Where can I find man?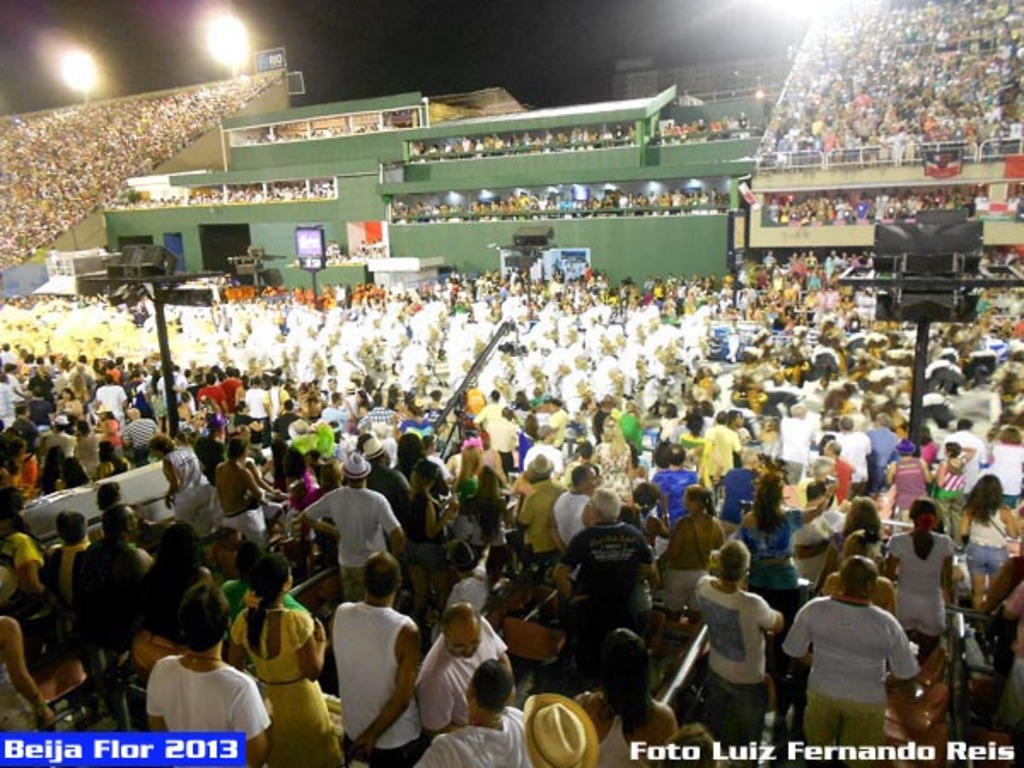
You can find it at 835, 413, 864, 486.
